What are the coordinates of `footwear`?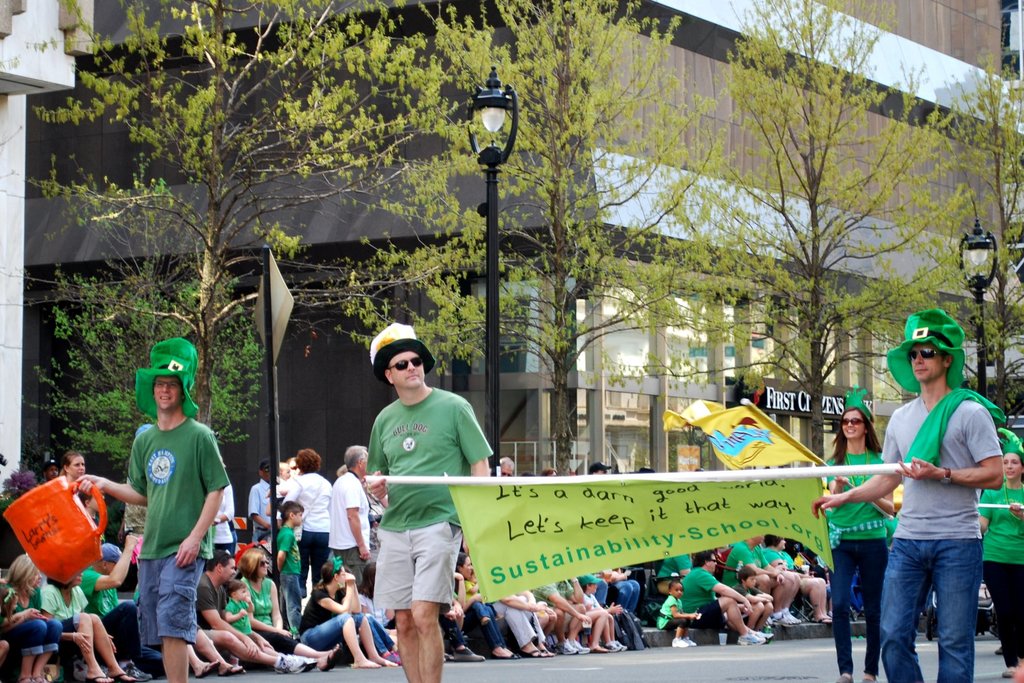
[x1=521, y1=651, x2=541, y2=657].
